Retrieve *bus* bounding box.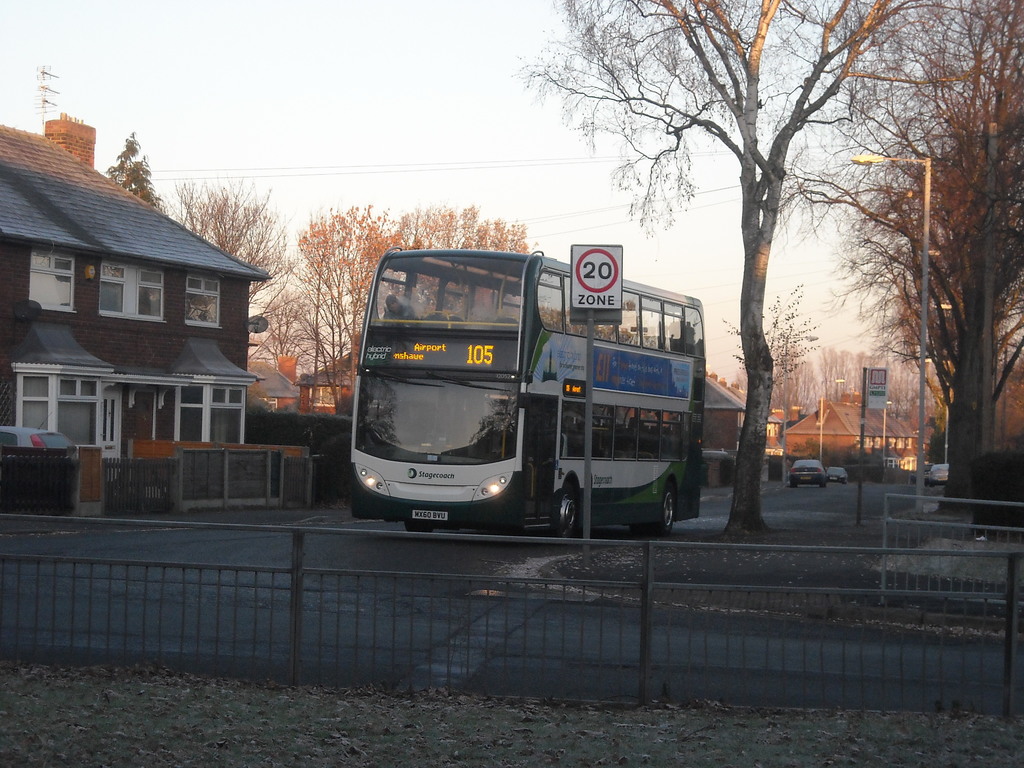
Bounding box: x1=351 y1=245 x2=704 y2=540.
